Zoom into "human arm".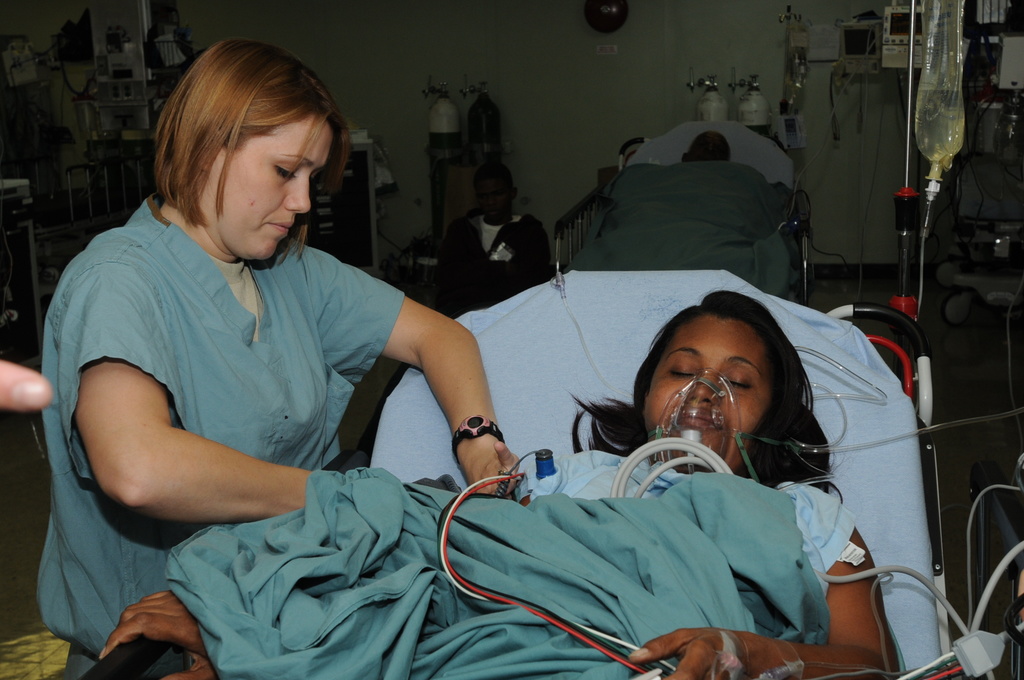
Zoom target: box=[607, 505, 913, 679].
